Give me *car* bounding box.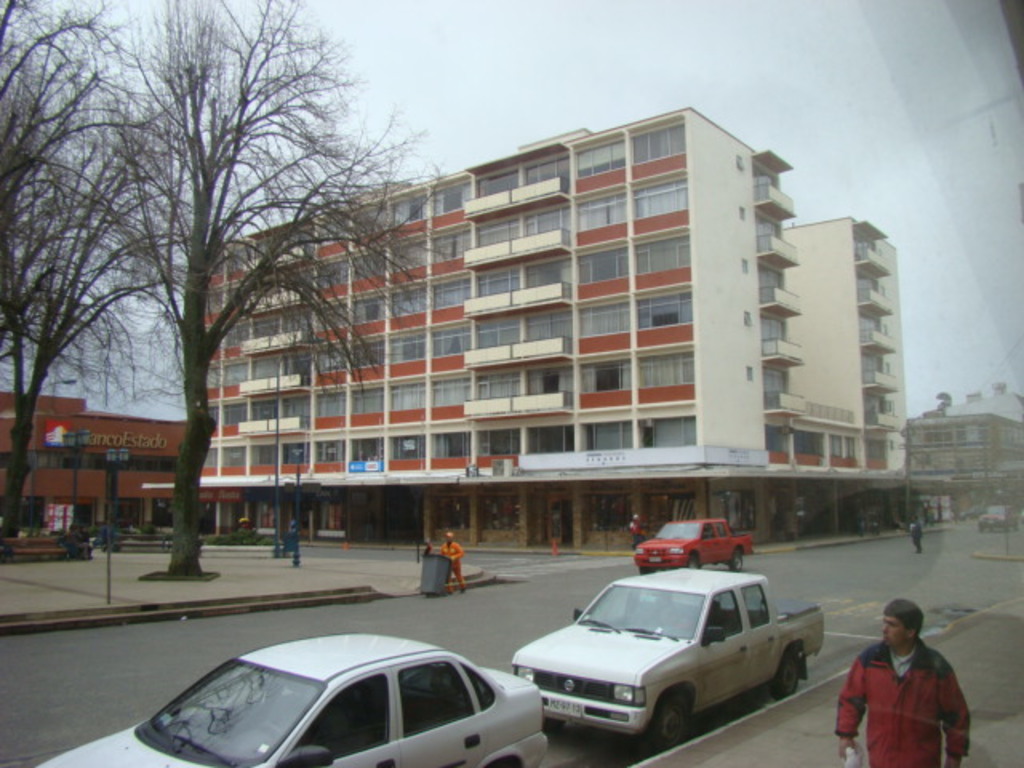
box=[642, 514, 752, 562].
